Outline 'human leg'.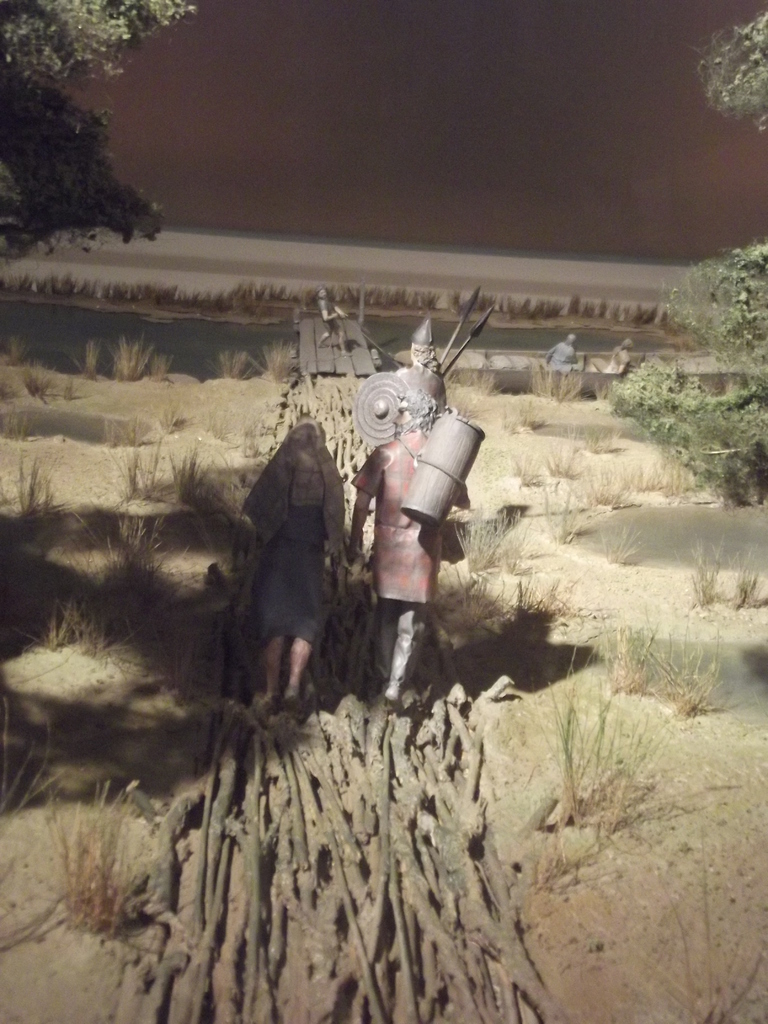
Outline: 376/584/401/680.
